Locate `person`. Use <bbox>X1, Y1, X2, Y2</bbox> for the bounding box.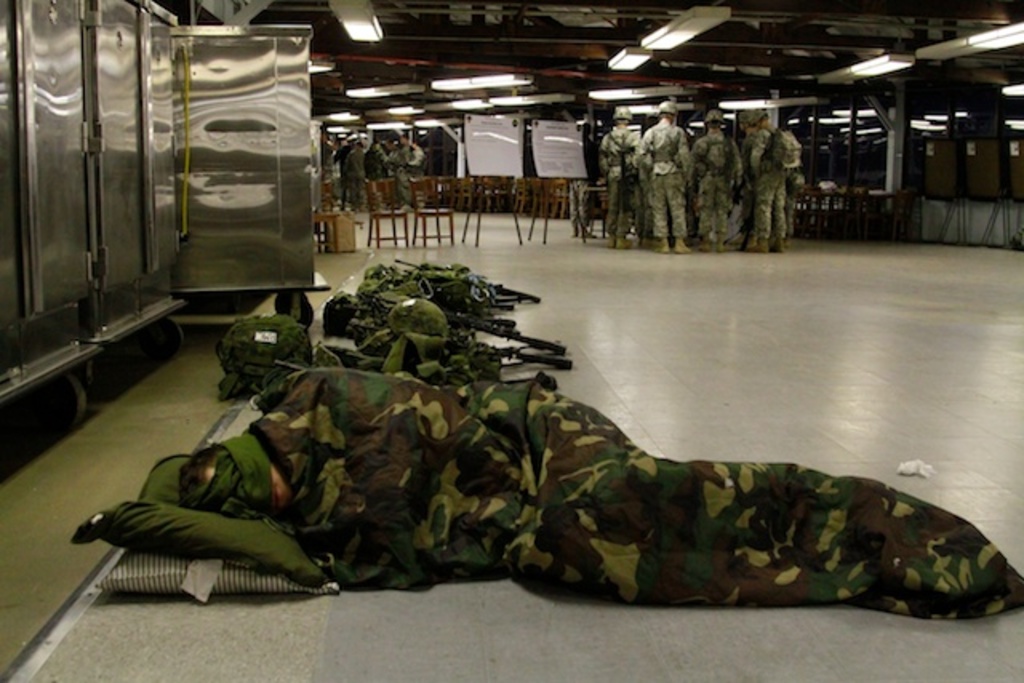
<bbox>634, 101, 698, 253</bbox>.
